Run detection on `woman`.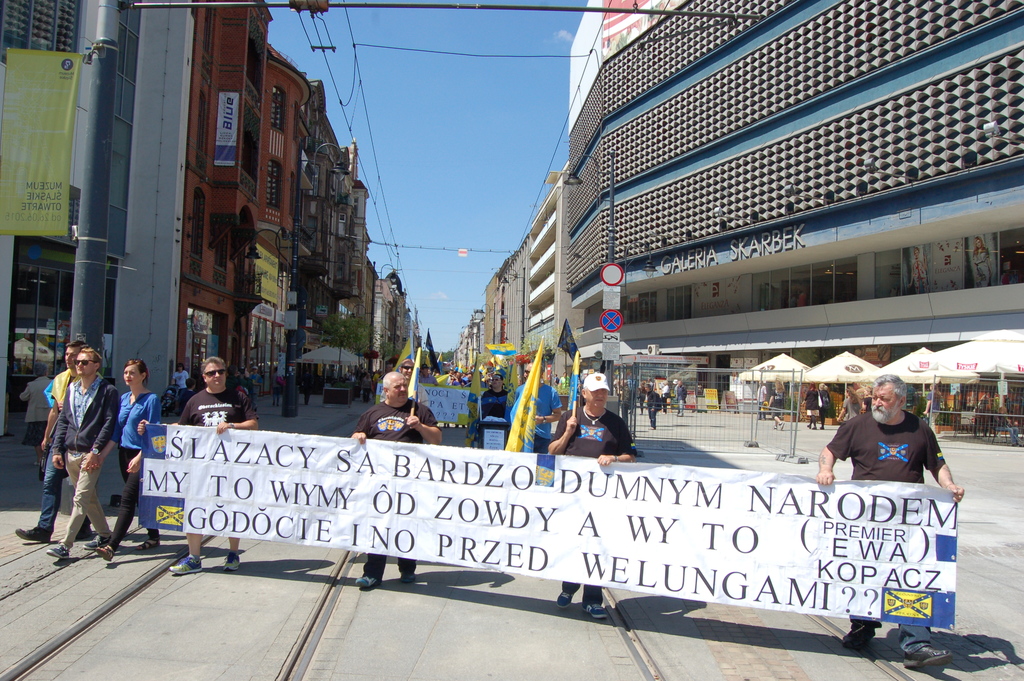
Result: 112,355,157,562.
